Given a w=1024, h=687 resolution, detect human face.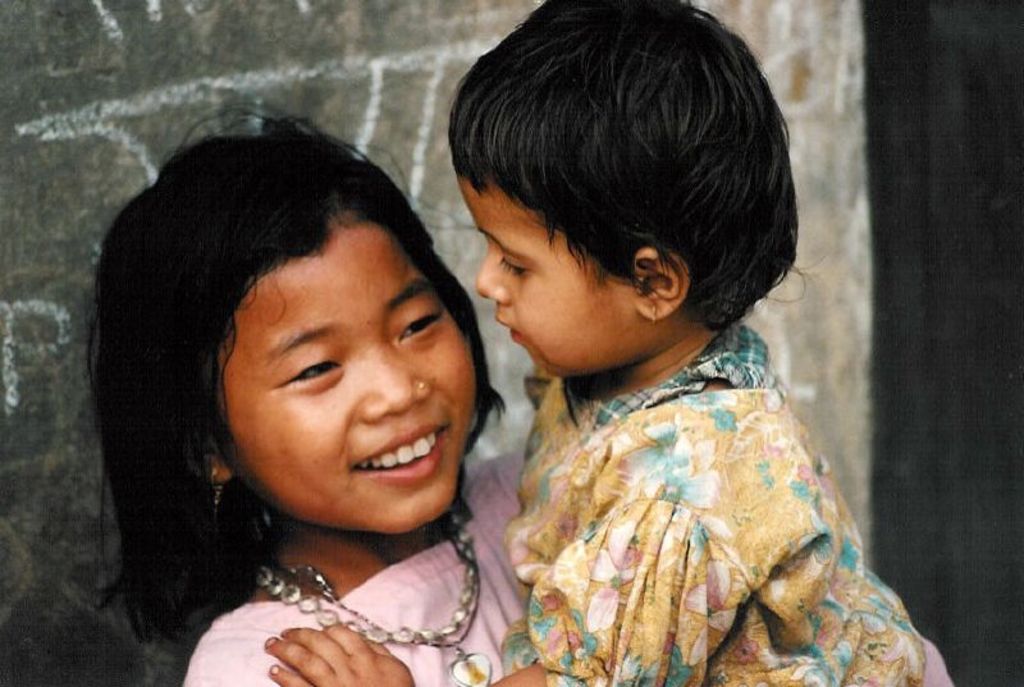
bbox(224, 214, 486, 539).
